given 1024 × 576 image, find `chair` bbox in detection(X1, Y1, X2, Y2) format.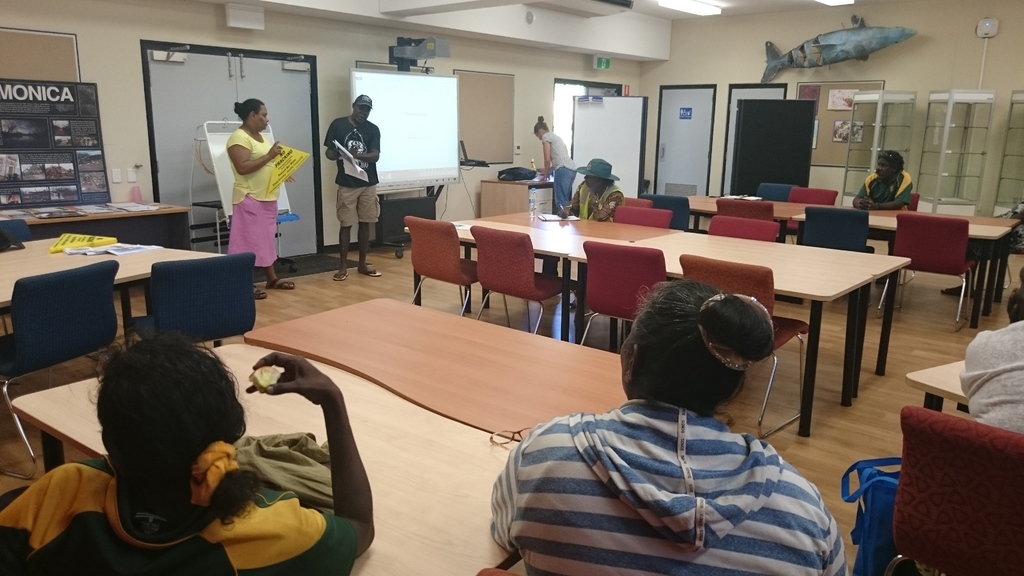
detection(758, 181, 797, 200).
